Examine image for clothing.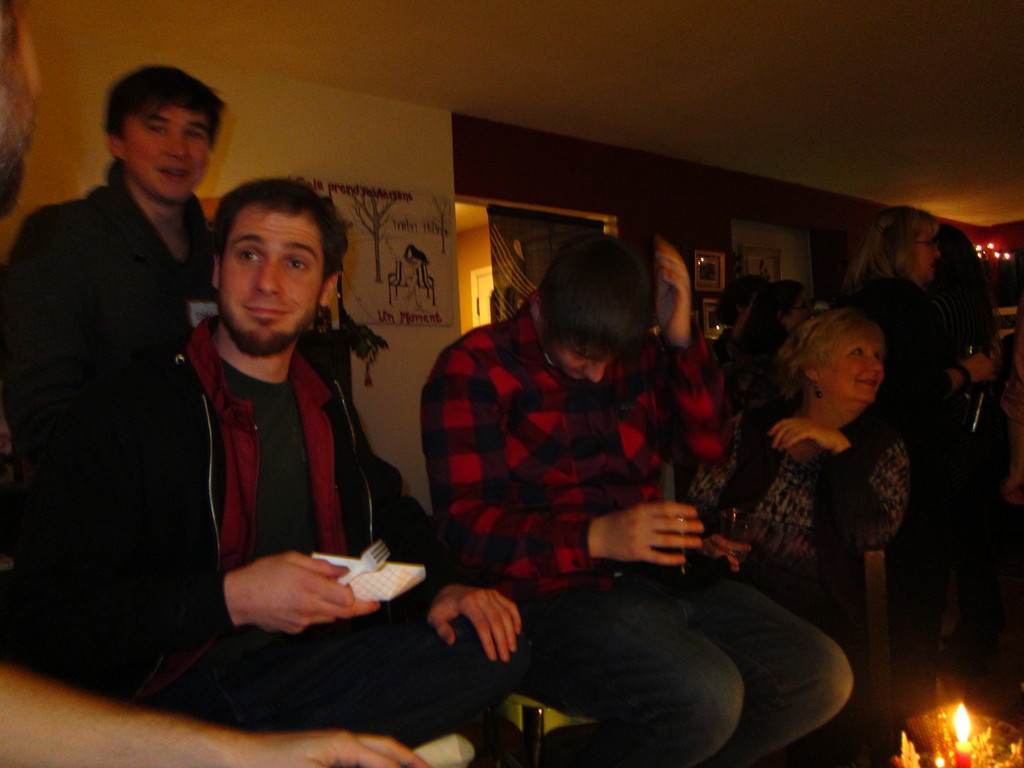
Examination result: box(858, 270, 947, 415).
